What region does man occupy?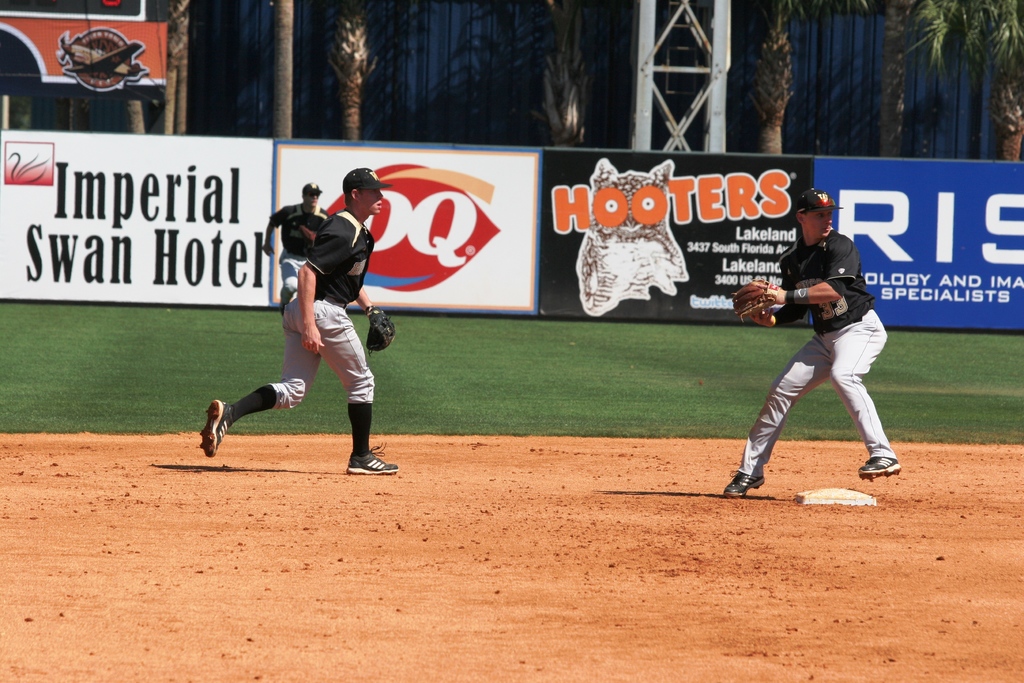
189:160:406:500.
